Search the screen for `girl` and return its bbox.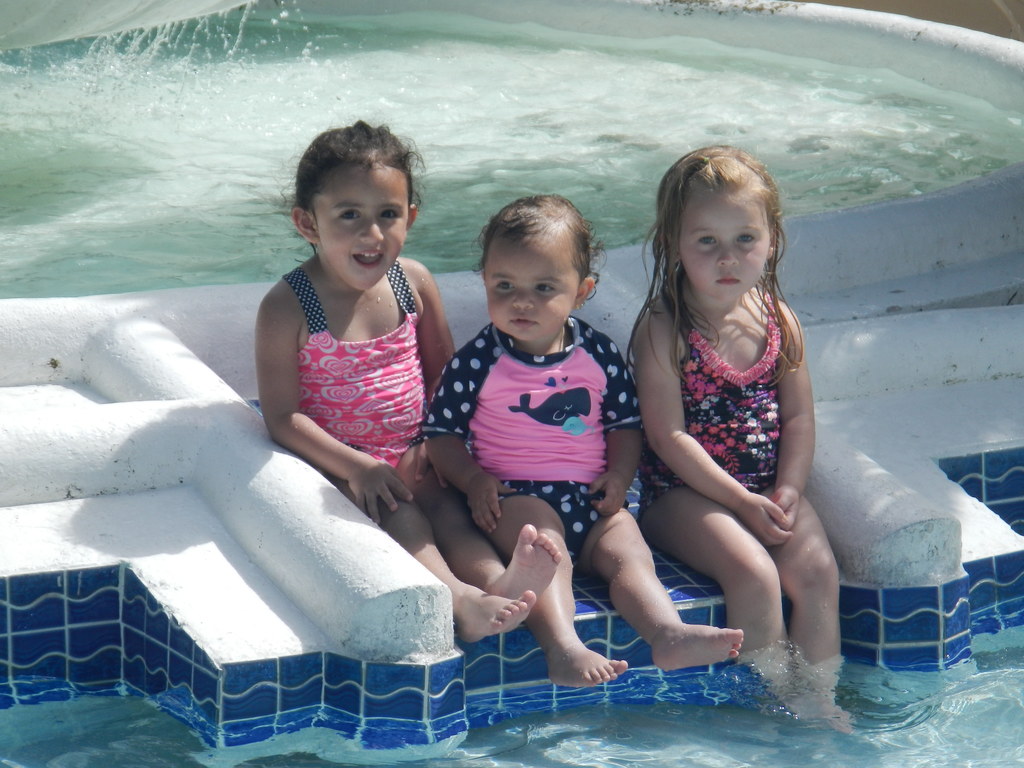
Found: 258/115/559/646.
